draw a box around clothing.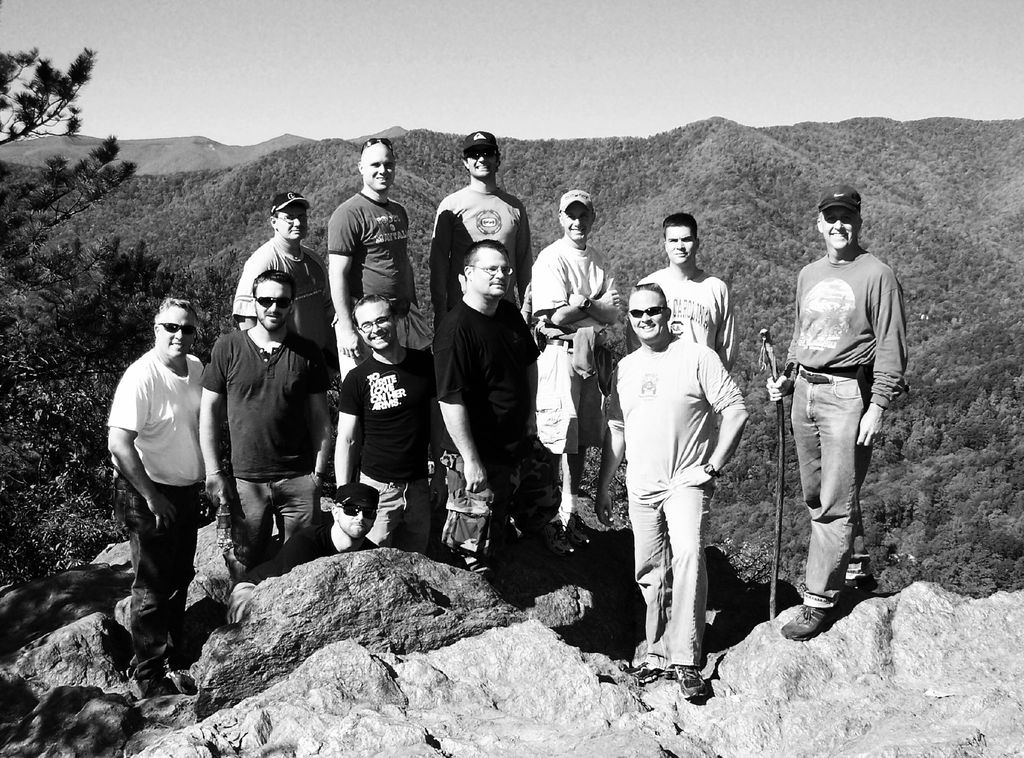
bbox(428, 183, 532, 331).
